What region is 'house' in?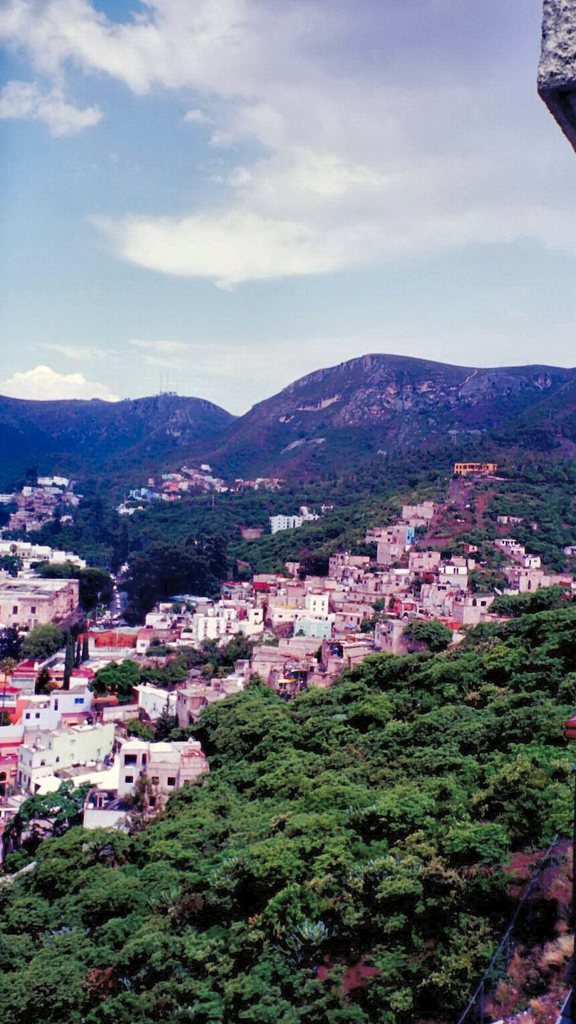
(left=187, top=612, right=238, bottom=642).
